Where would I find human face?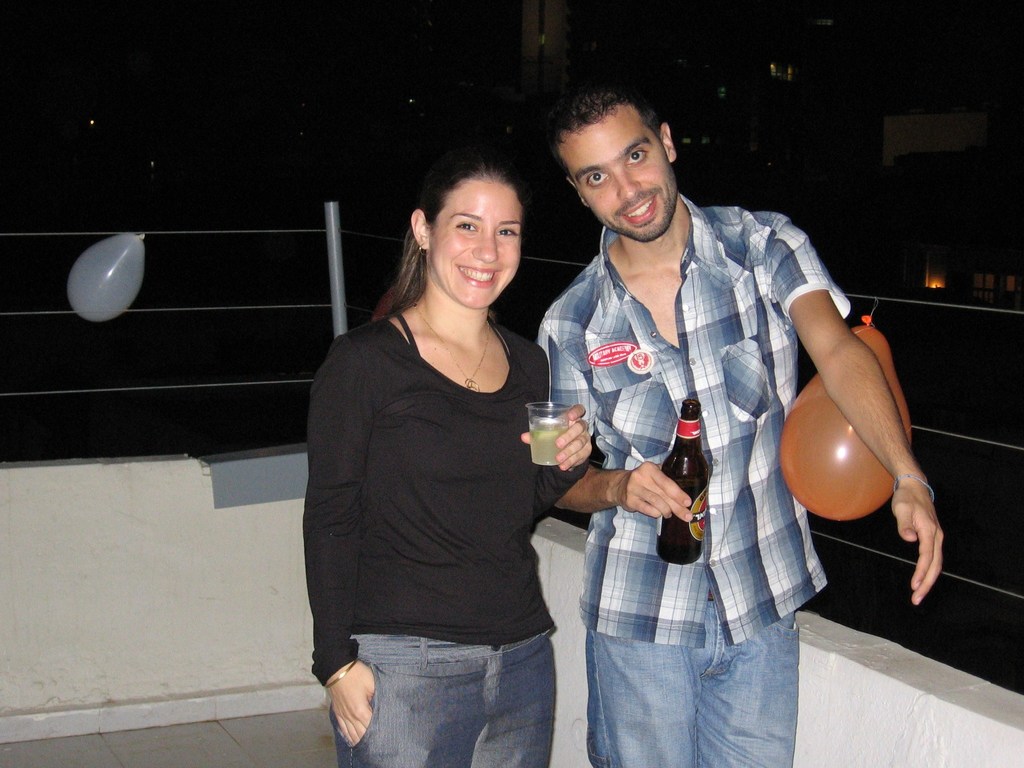
At (431, 181, 522, 312).
